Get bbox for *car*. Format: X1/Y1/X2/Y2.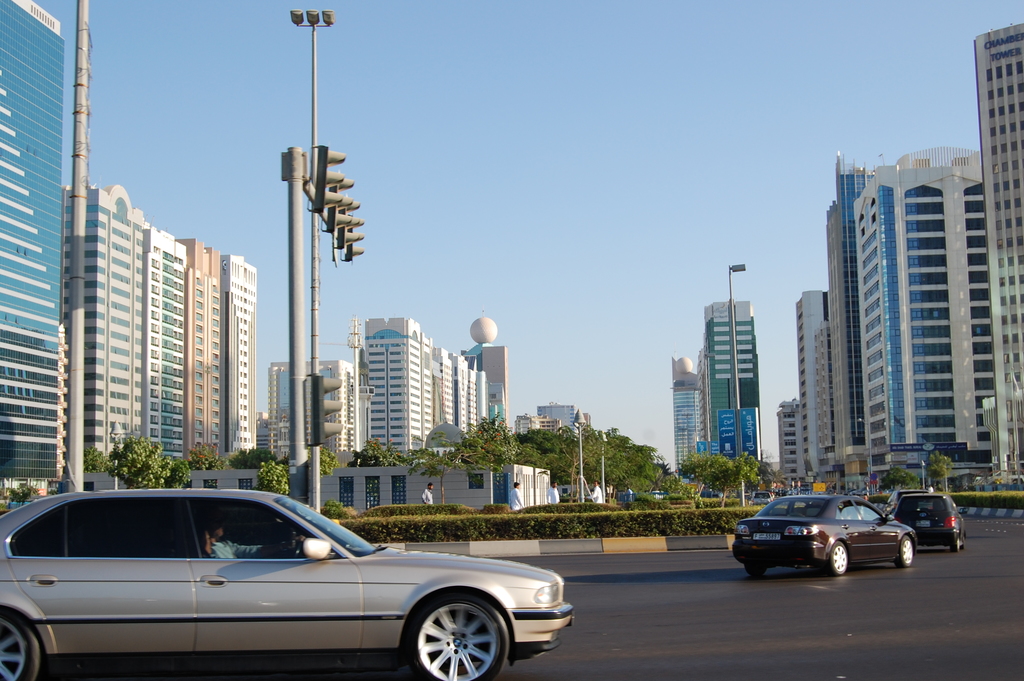
883/489/930/516.
